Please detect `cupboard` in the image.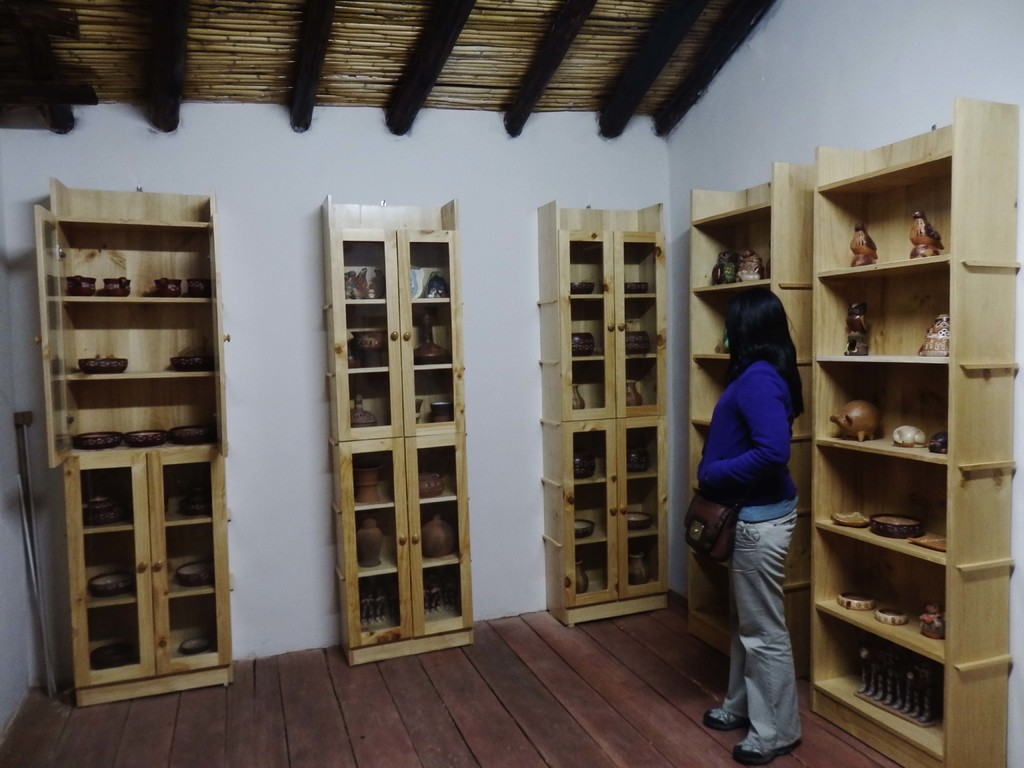
select_region(15, 200, 248, 741).
